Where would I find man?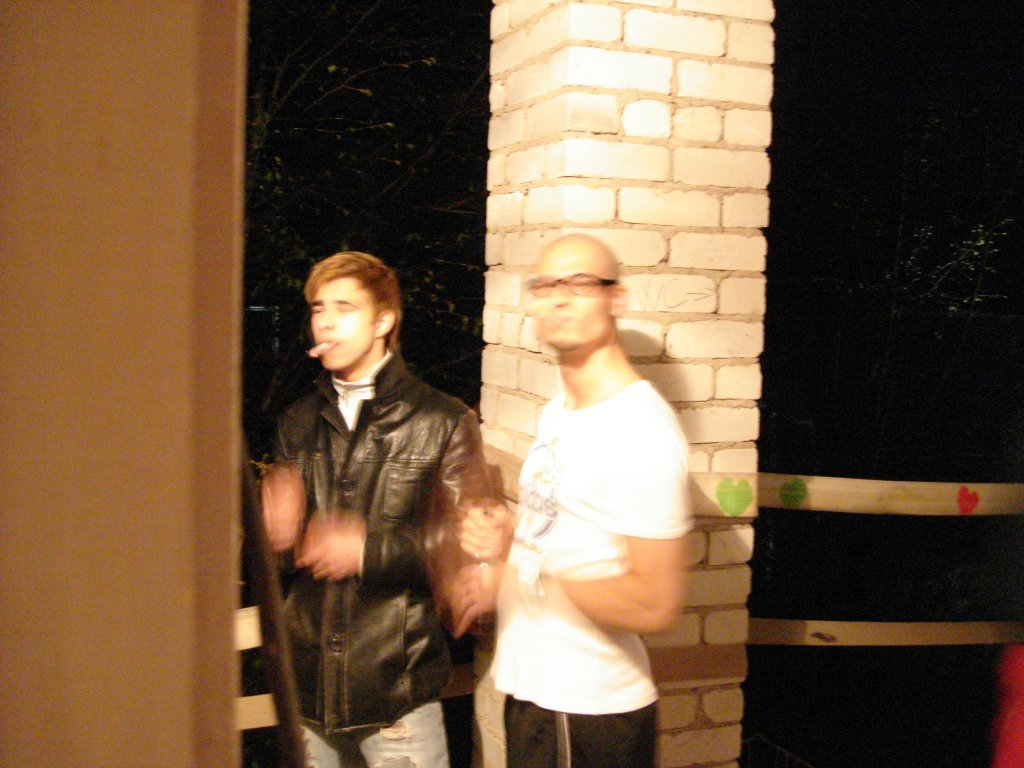
At [left=264, top=256, right=487, bottom=767].
